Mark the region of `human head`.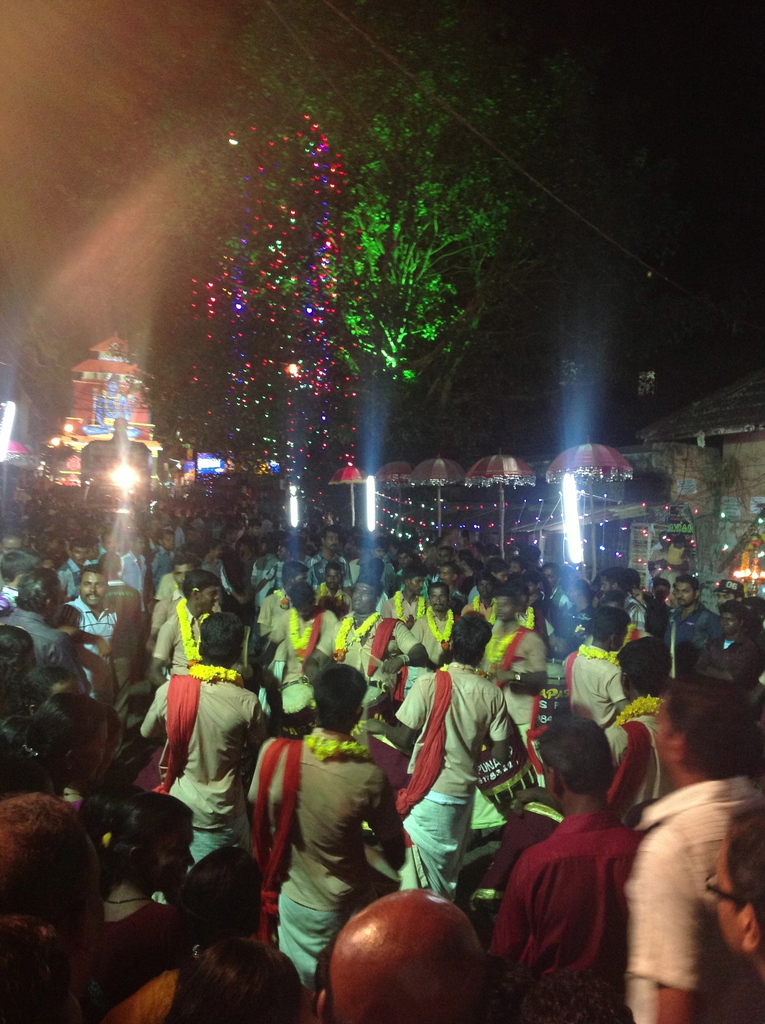
Region: 103:708:121:767.
